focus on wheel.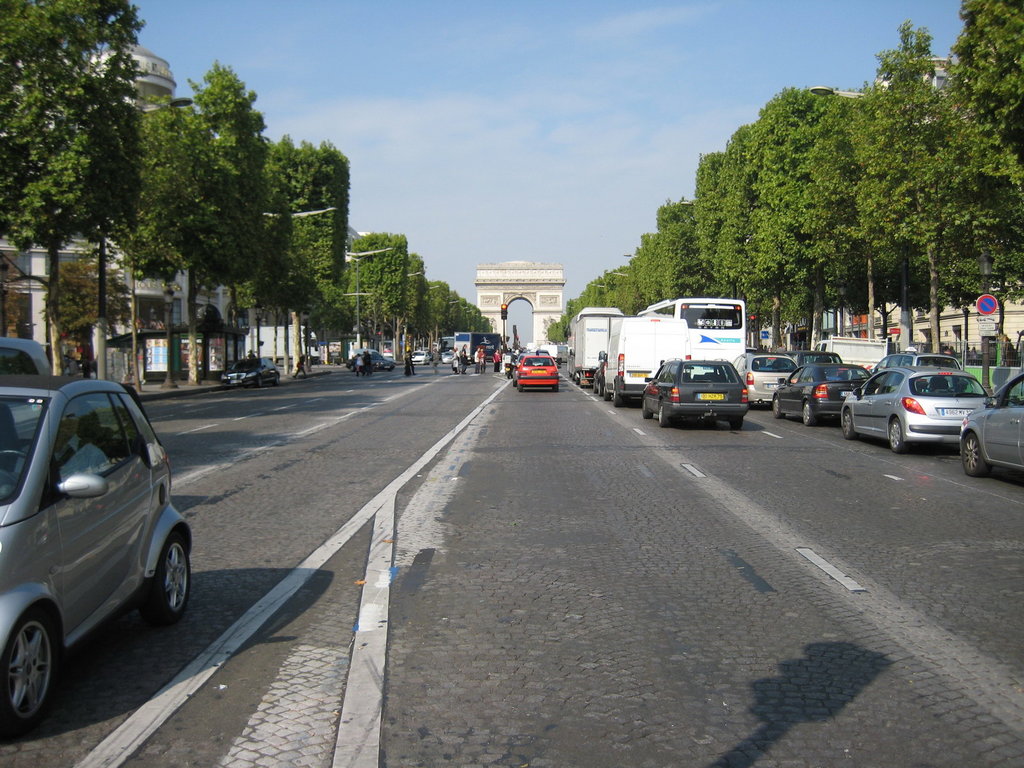
Focused at locate(148, 532, 193, 614).
